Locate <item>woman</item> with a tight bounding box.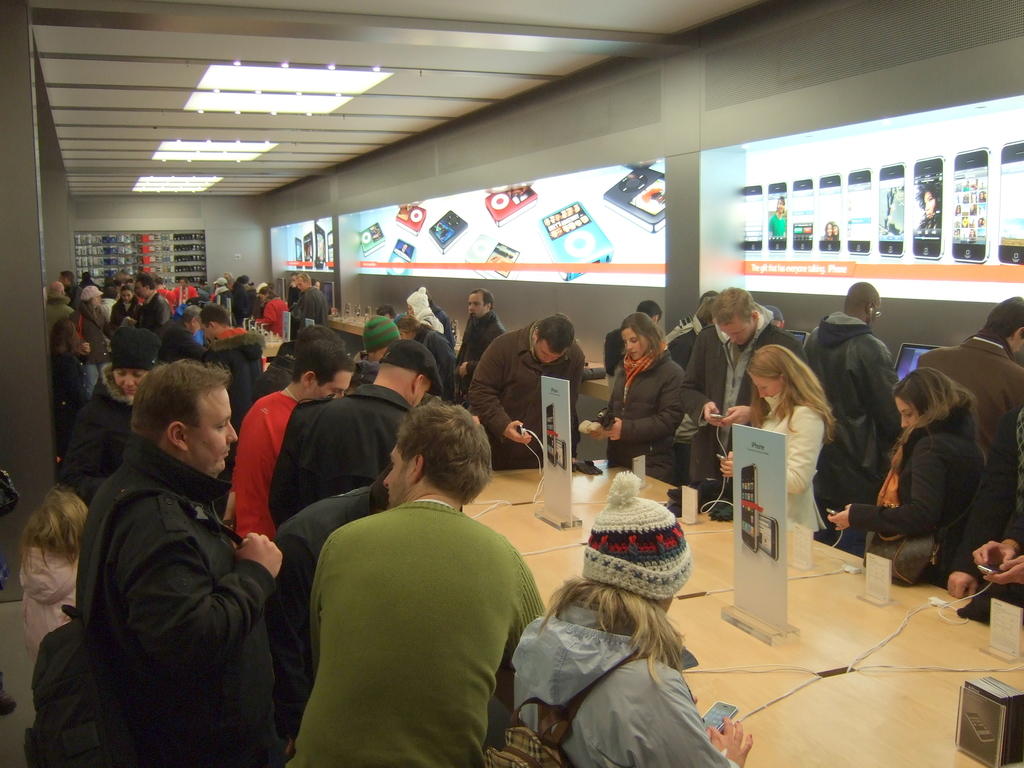
bbox(911, 178, 943, 246).
